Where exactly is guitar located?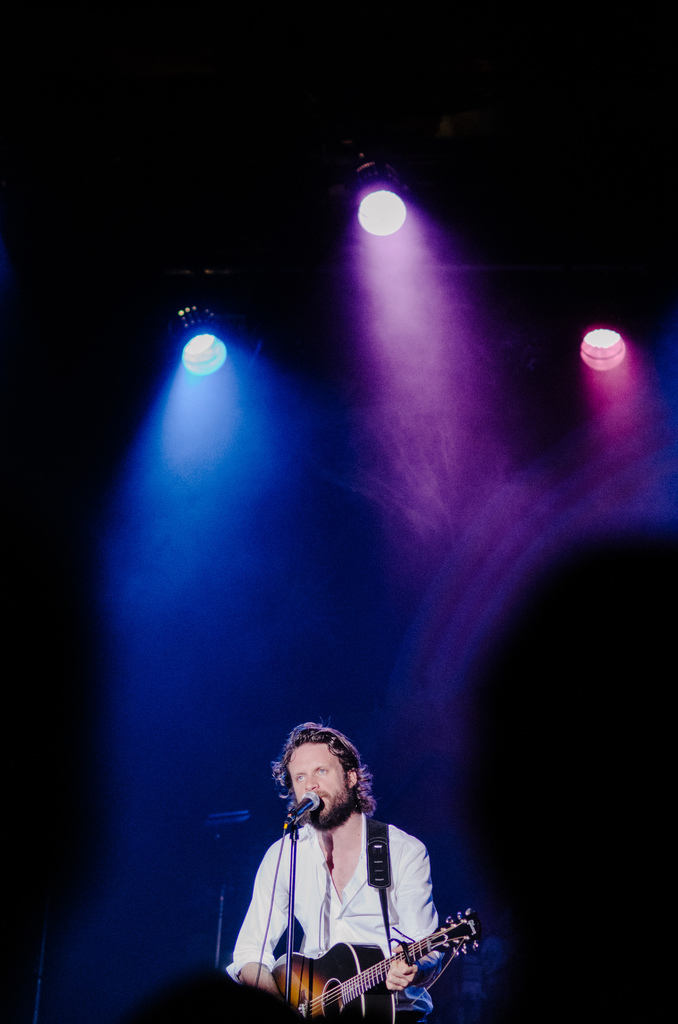
Its bounding box is [263,907,475,1023].
